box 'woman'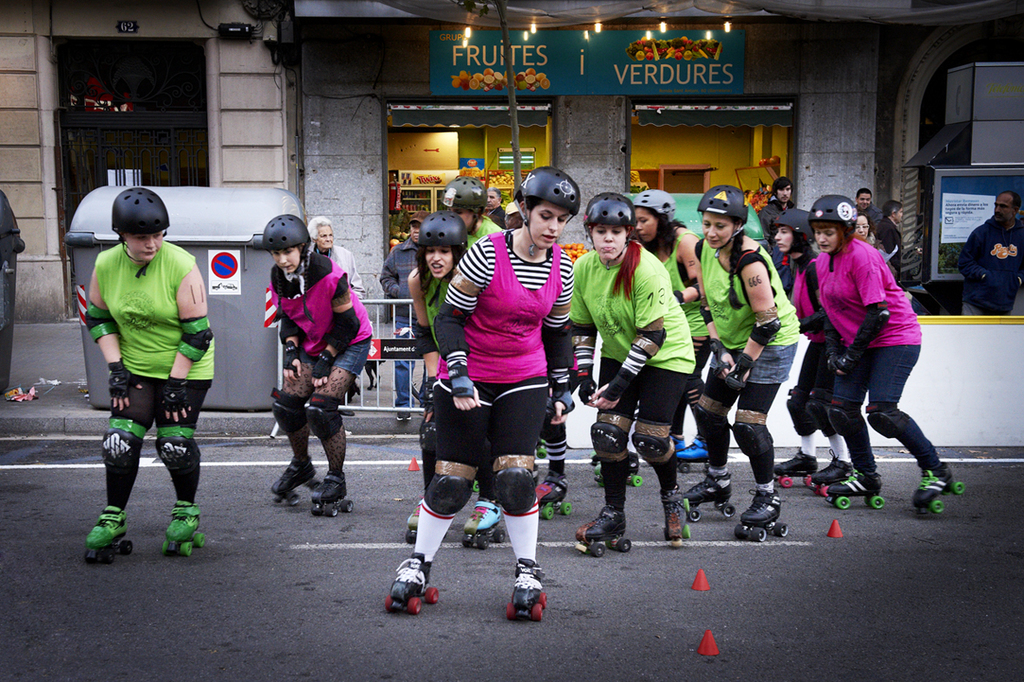
413:186:572:613
